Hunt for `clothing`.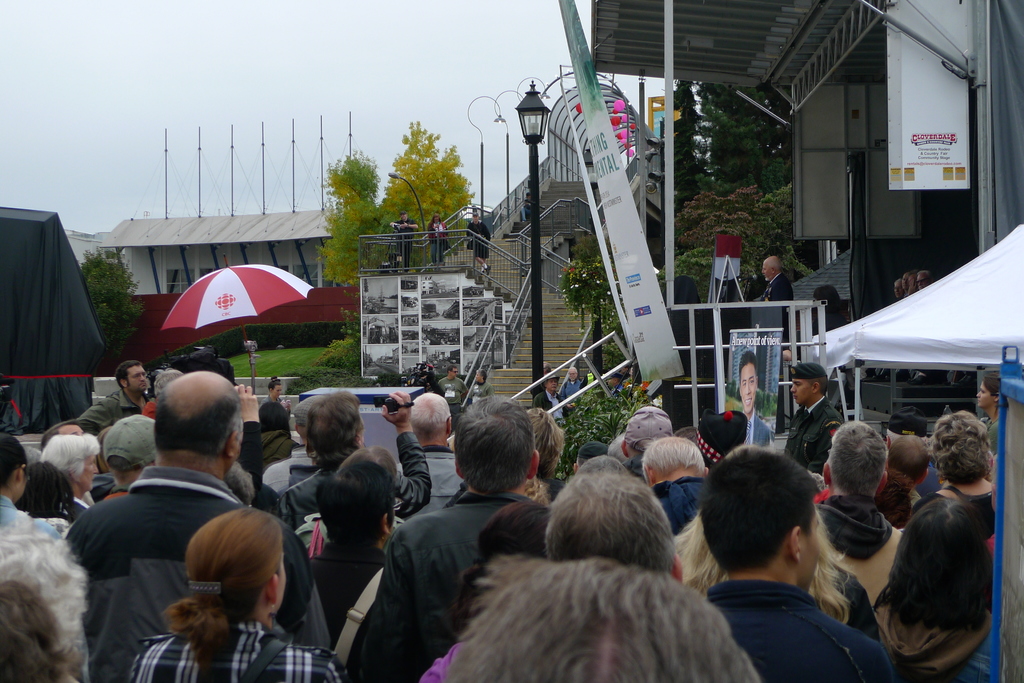
Hunted down at crop(696, 547, 895, 675).
